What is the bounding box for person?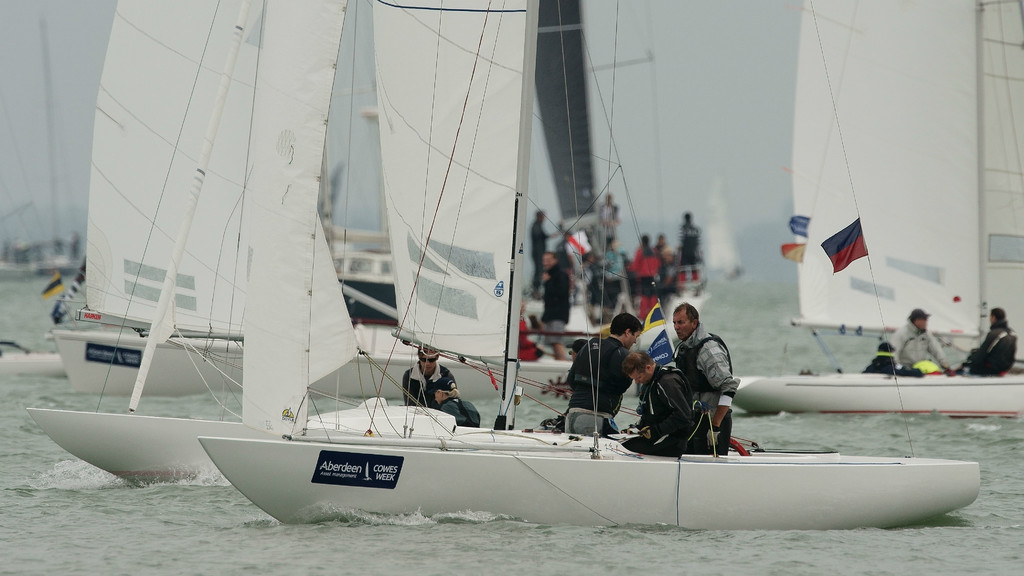
region(670, 305, 736, 420).
